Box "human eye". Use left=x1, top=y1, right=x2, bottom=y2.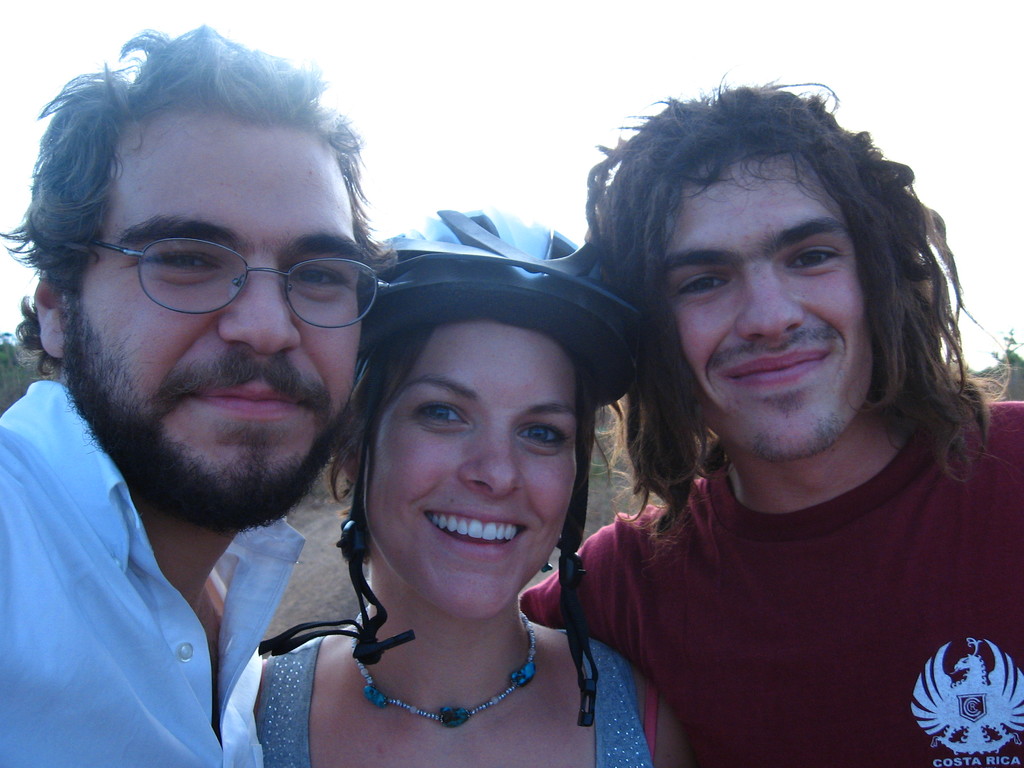
left=678, top=269, right=732, bottom=296.
